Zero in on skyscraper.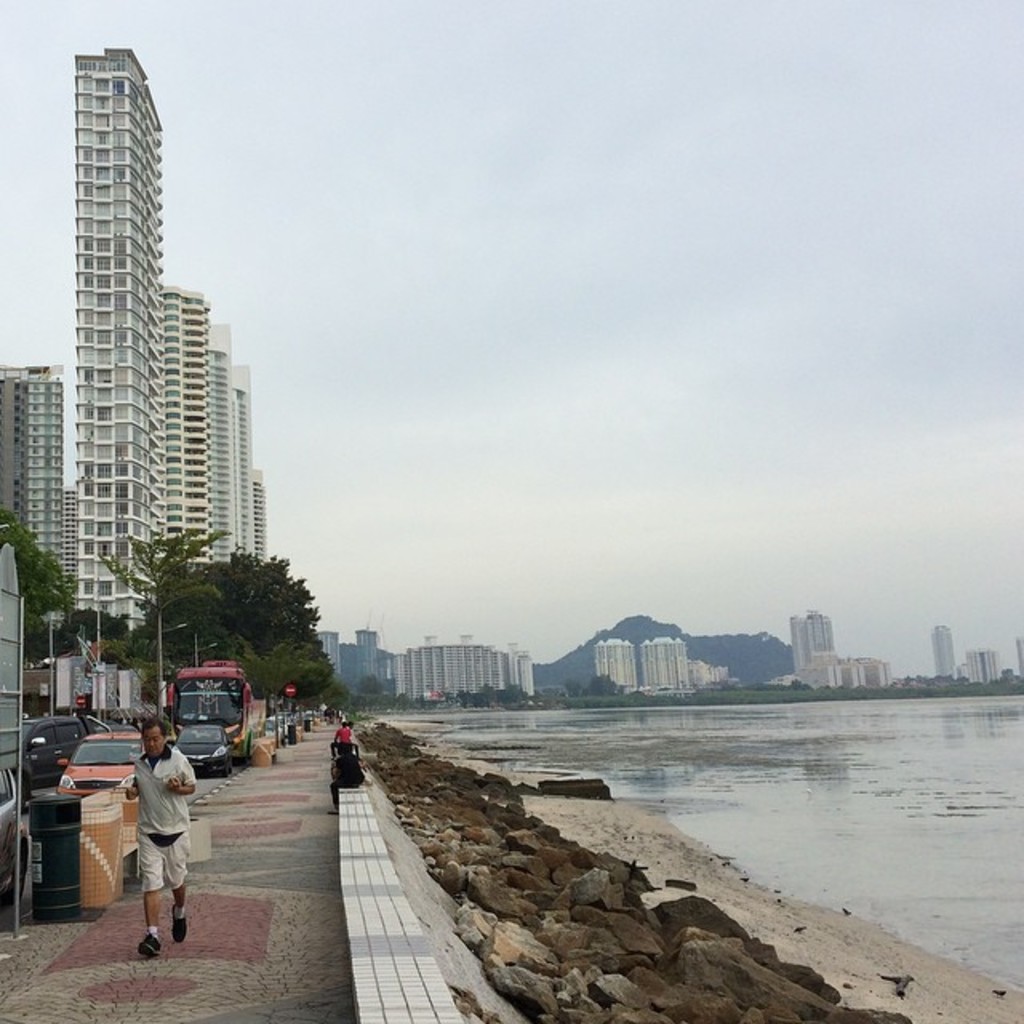
Zeroed in: 629:632:690:693.
